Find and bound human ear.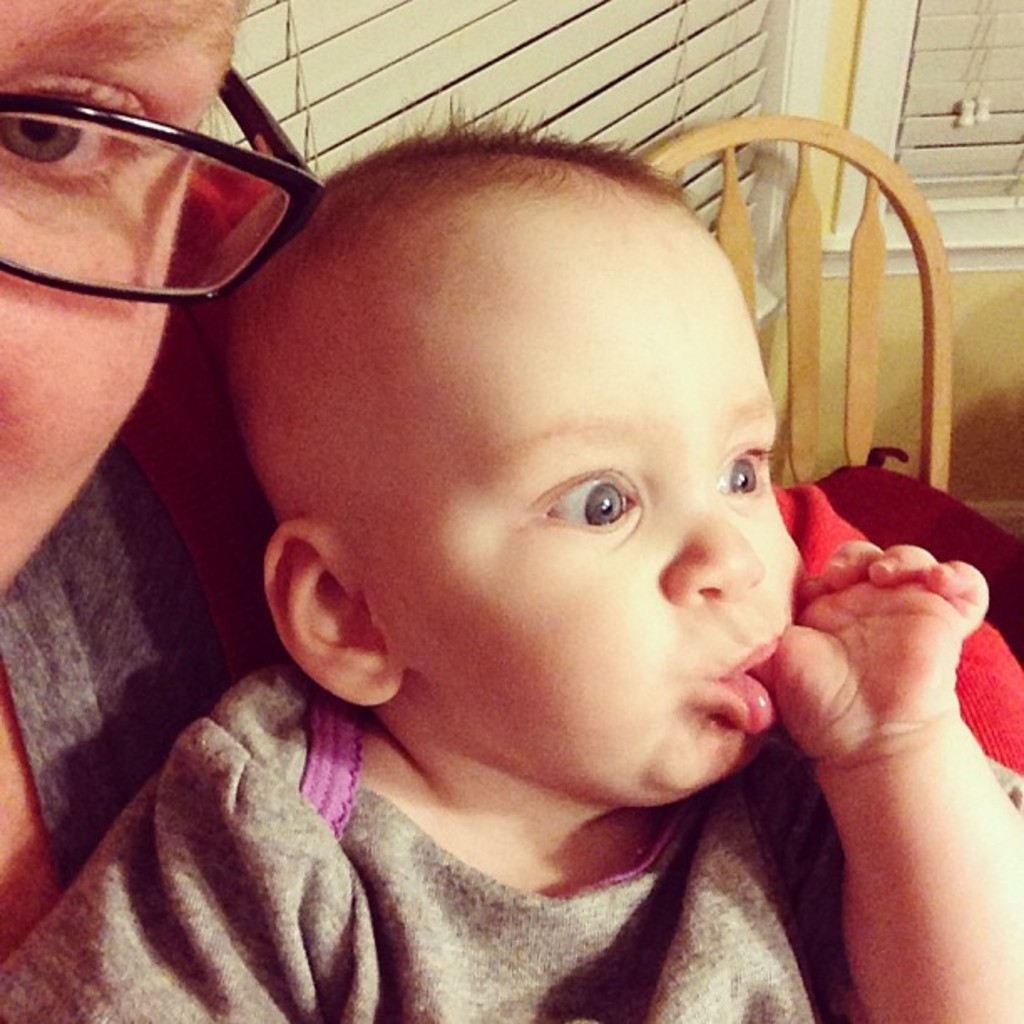
Bound: bbox=[258, 522, 402, 701].
